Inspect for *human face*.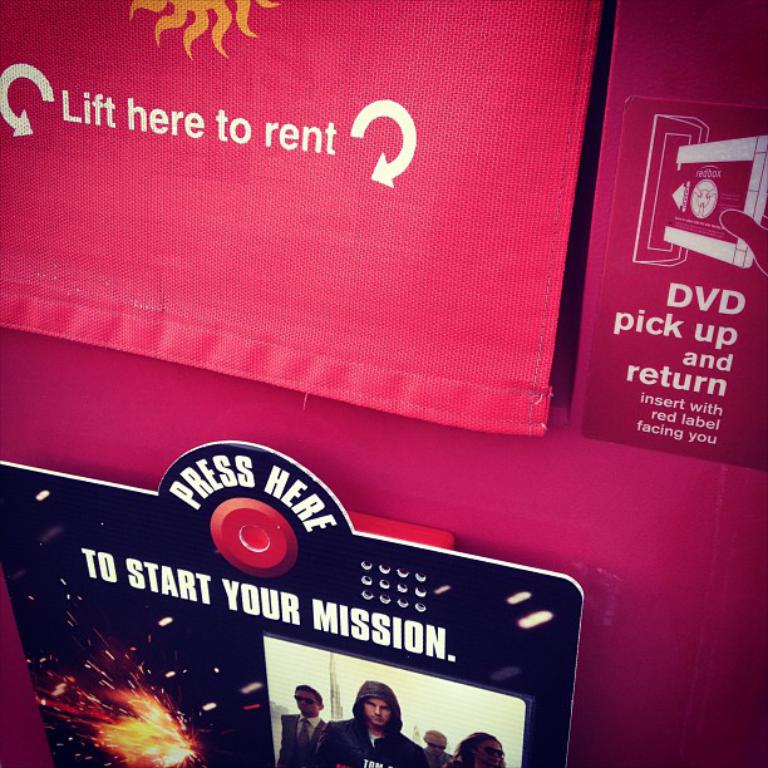
Inspection: x1=425 y1=734 x2=449 y2=758.
